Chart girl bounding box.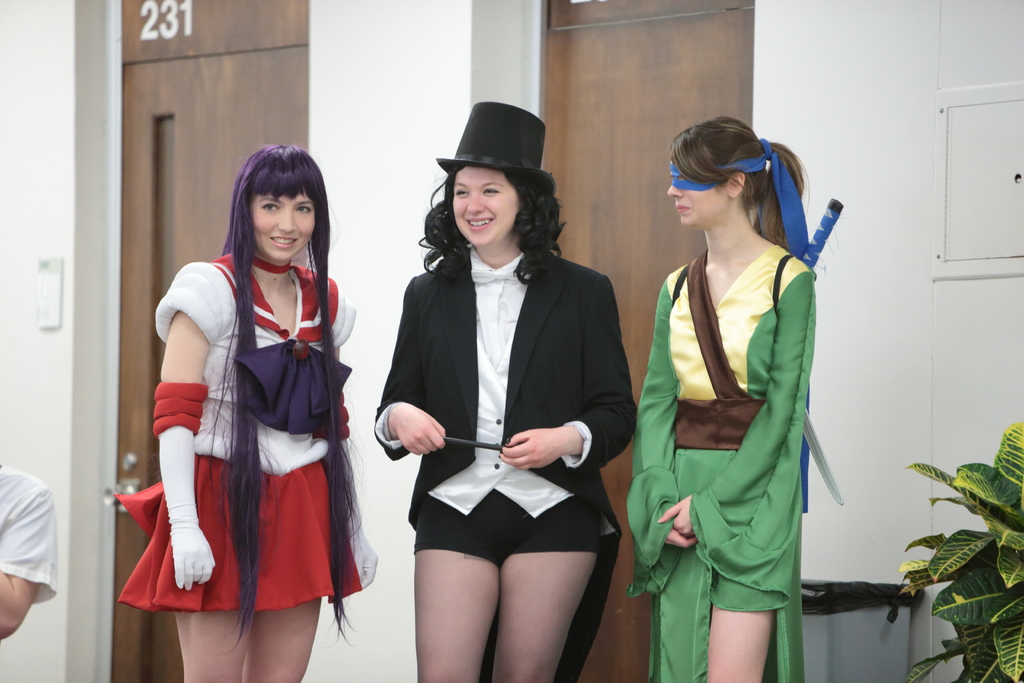
Charted: l=621, t=106, r=813, b=682.
